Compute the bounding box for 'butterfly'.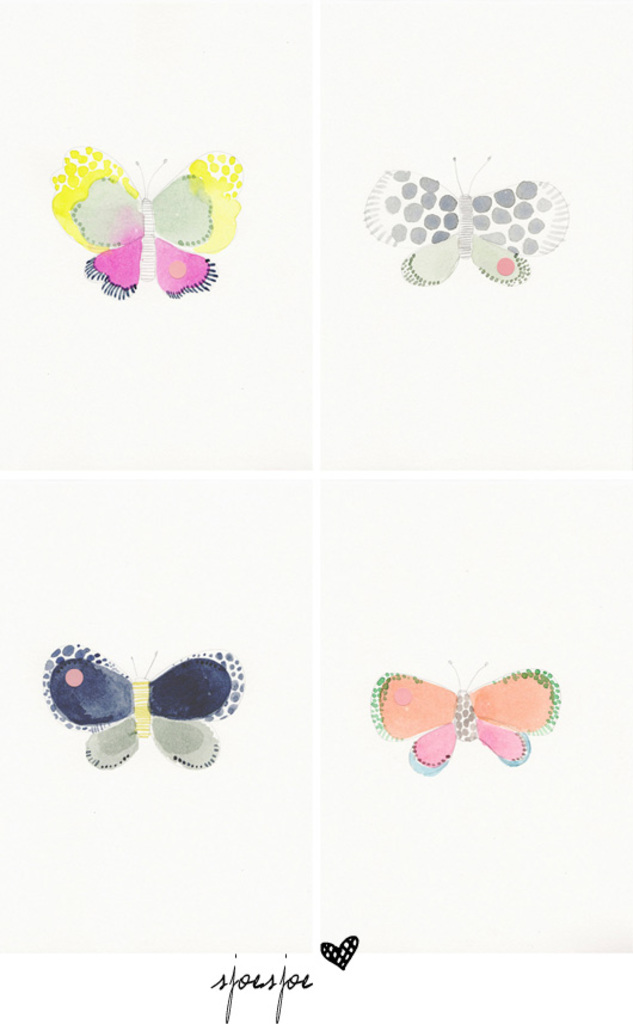
{"left": 356, "top": 155, "right": 566, "bottom": 294}.
